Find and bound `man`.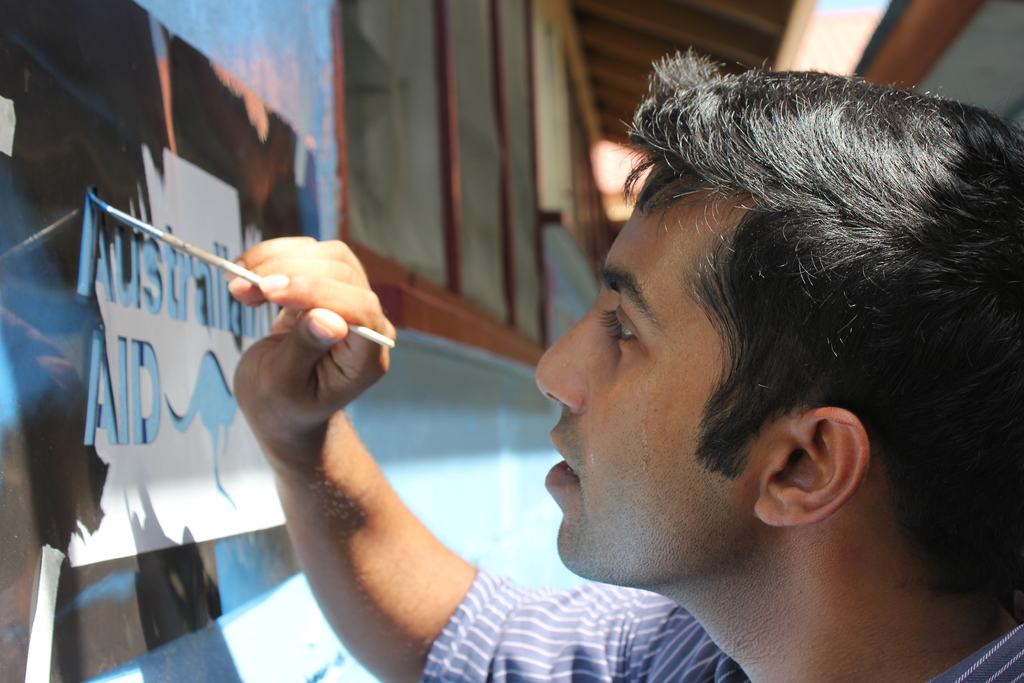
Bound: (left=315, top=60, right=1023, bottom=678).
